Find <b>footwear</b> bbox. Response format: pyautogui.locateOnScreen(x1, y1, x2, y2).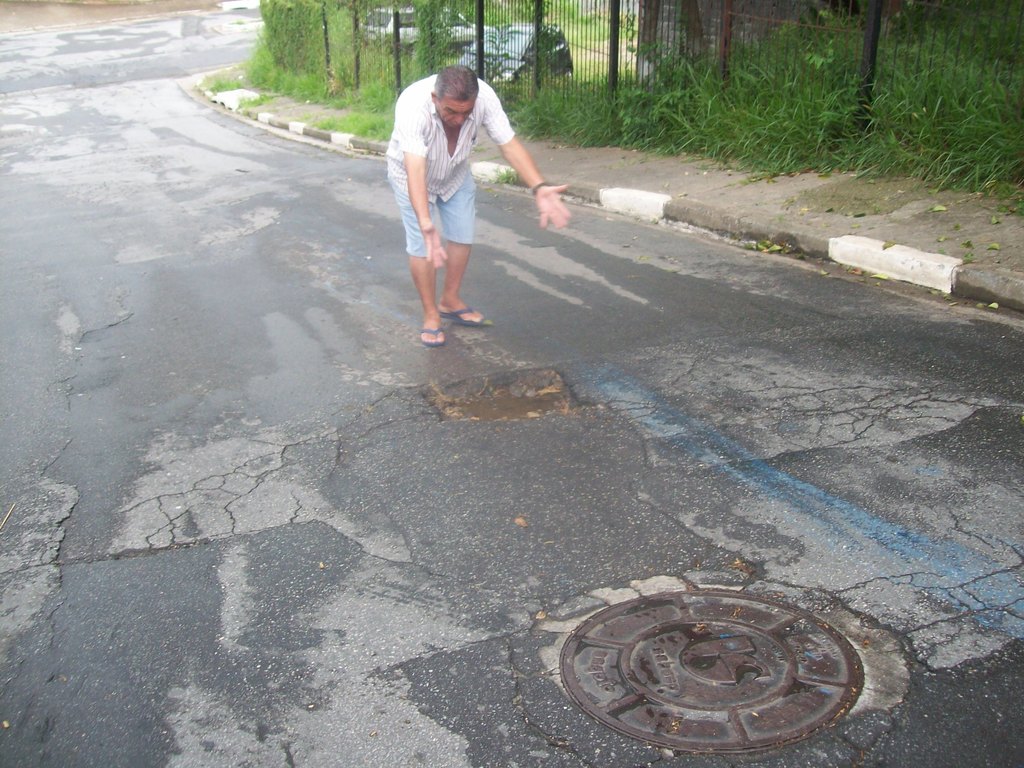
pyautogui.locateOnScreen(440, 308, 486, 324).
